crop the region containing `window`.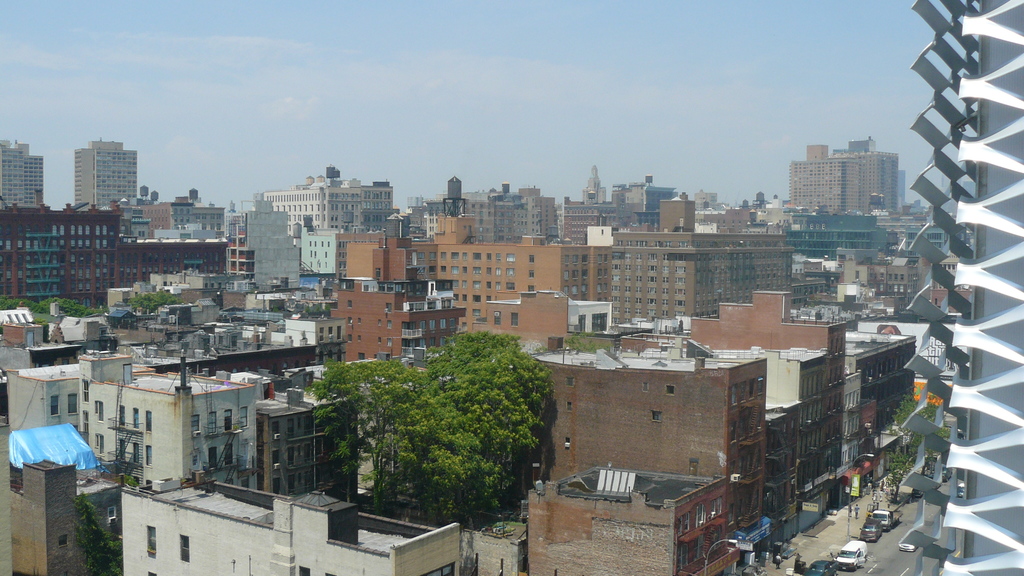
Crop region: (x1=109, y1=507, x2=114, y2=523).
